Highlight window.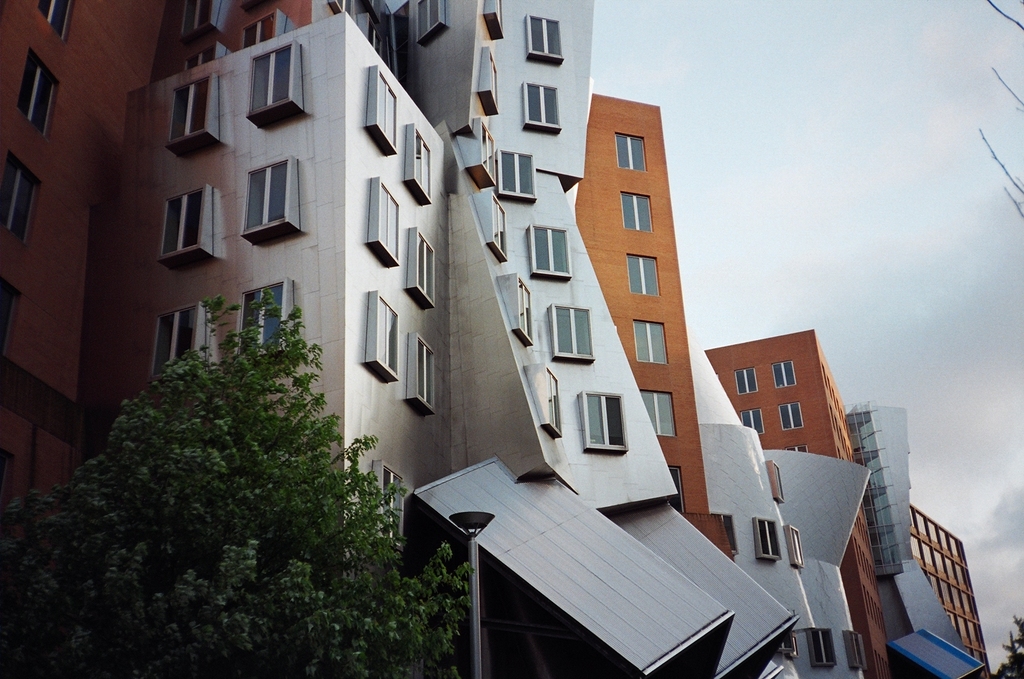
Highlighted region: detection(627, 257, 659, 294).
